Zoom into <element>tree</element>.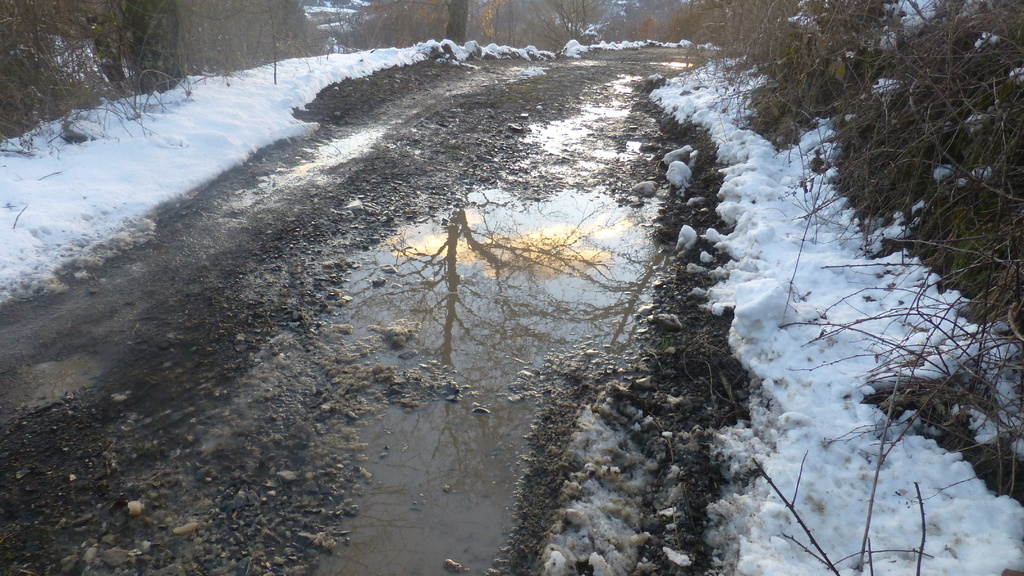
Zoom target: 448 0 469 38.
